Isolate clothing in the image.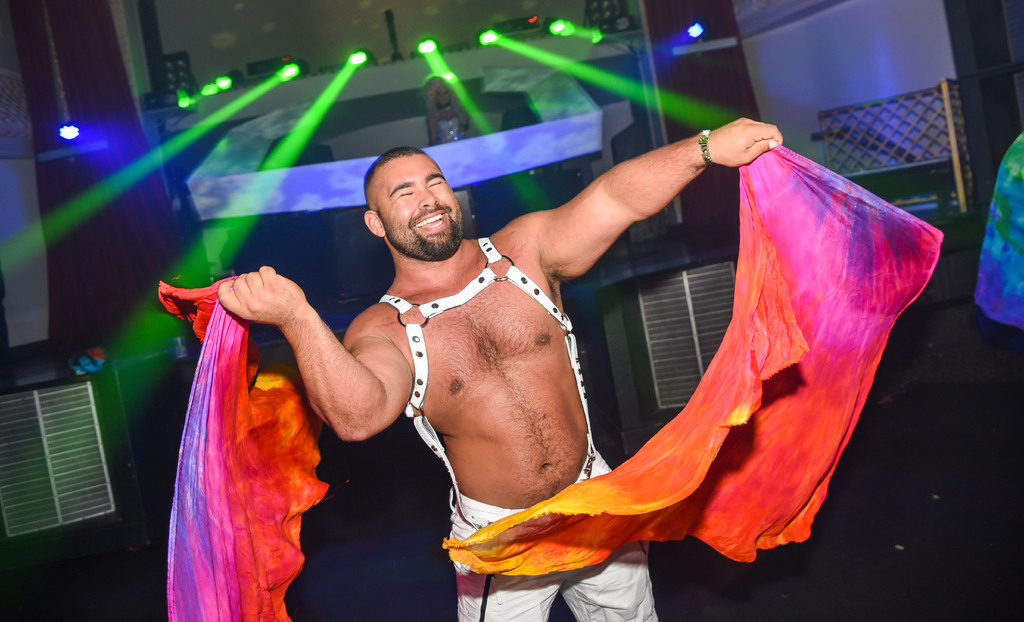
Isolated region: select_region(428, 133, 941, 571).
